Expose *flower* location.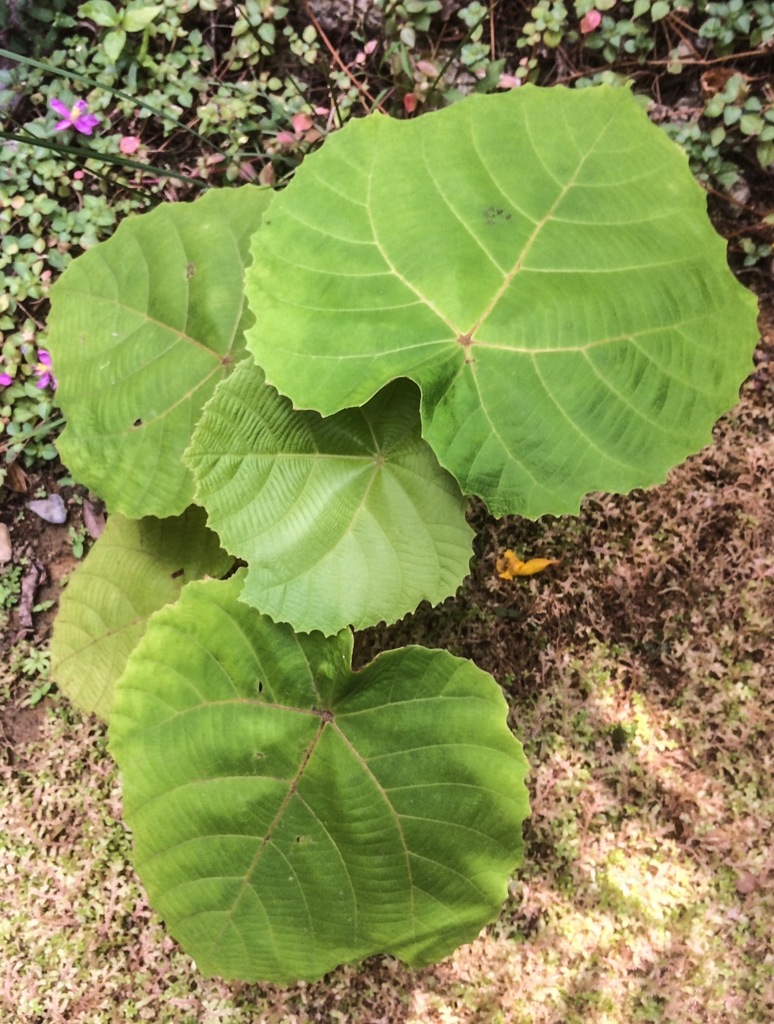
Exposed at <region>53, 91, 90, 131</region>.
